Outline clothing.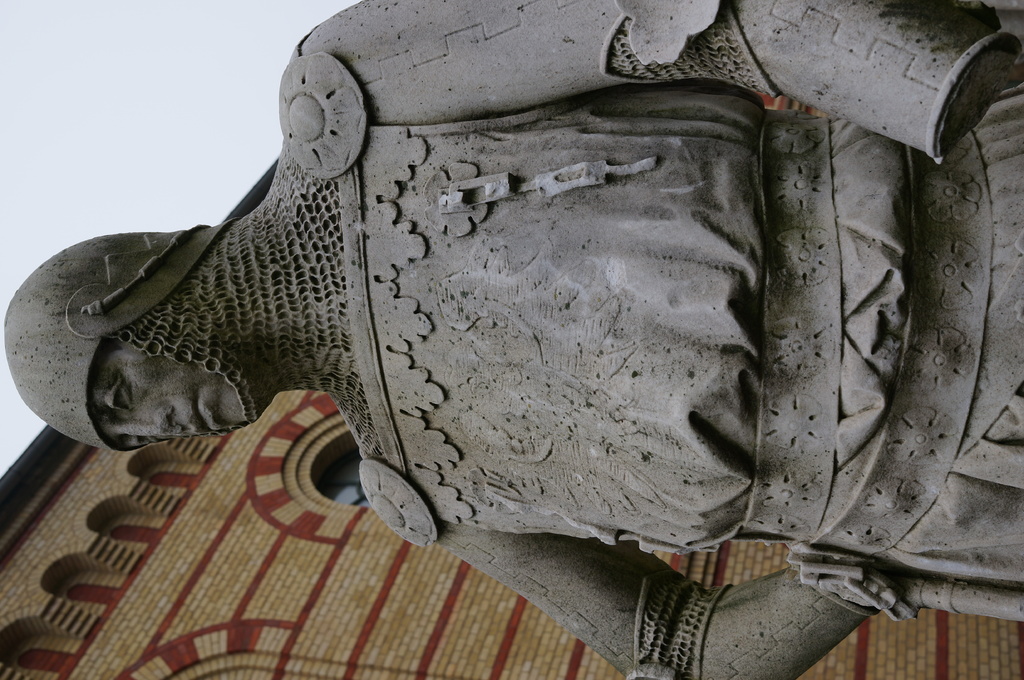
Outline: 357,70,1023,589.
